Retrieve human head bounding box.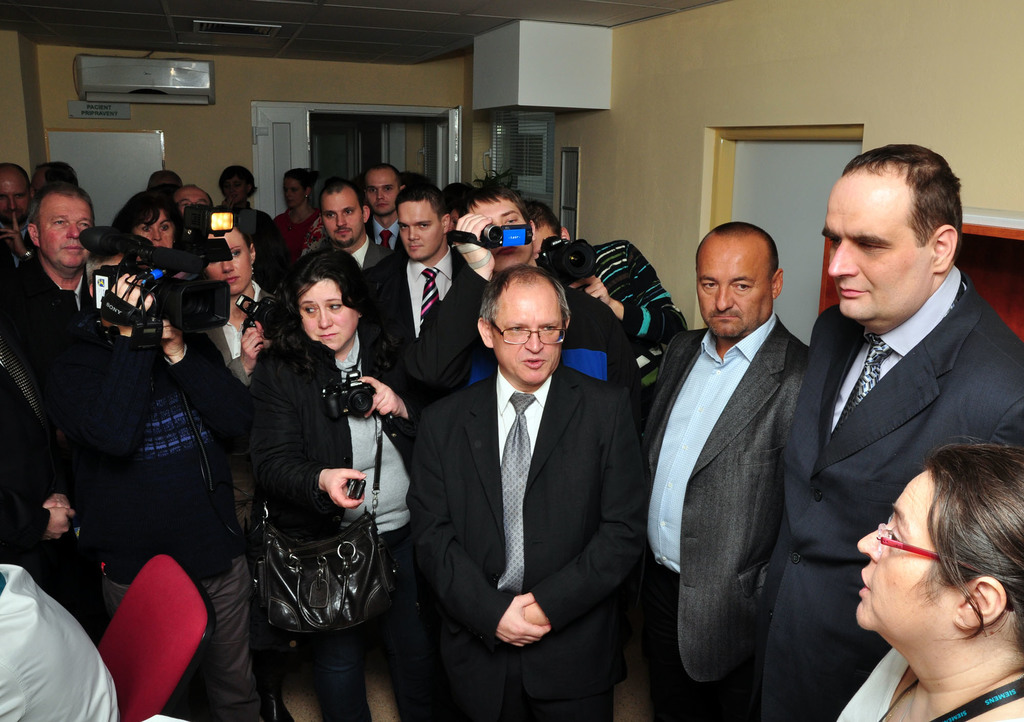
Bounding box: <bbox>286, 250, 362, 349</bbox>.
